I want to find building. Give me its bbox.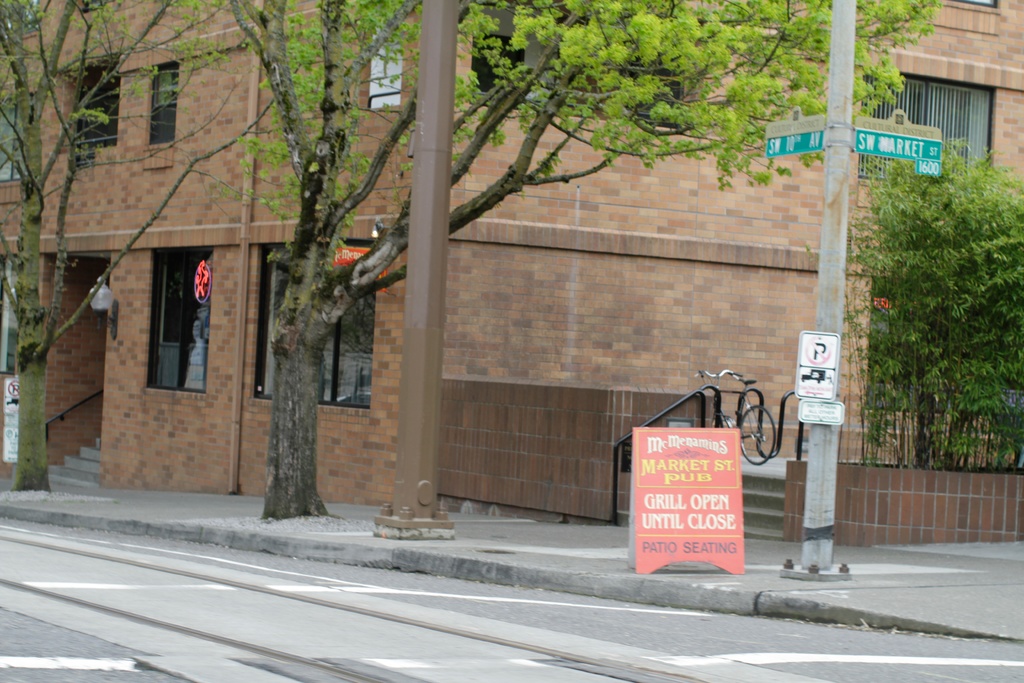
[left=0, top=0, right=1014, bottom=500].
